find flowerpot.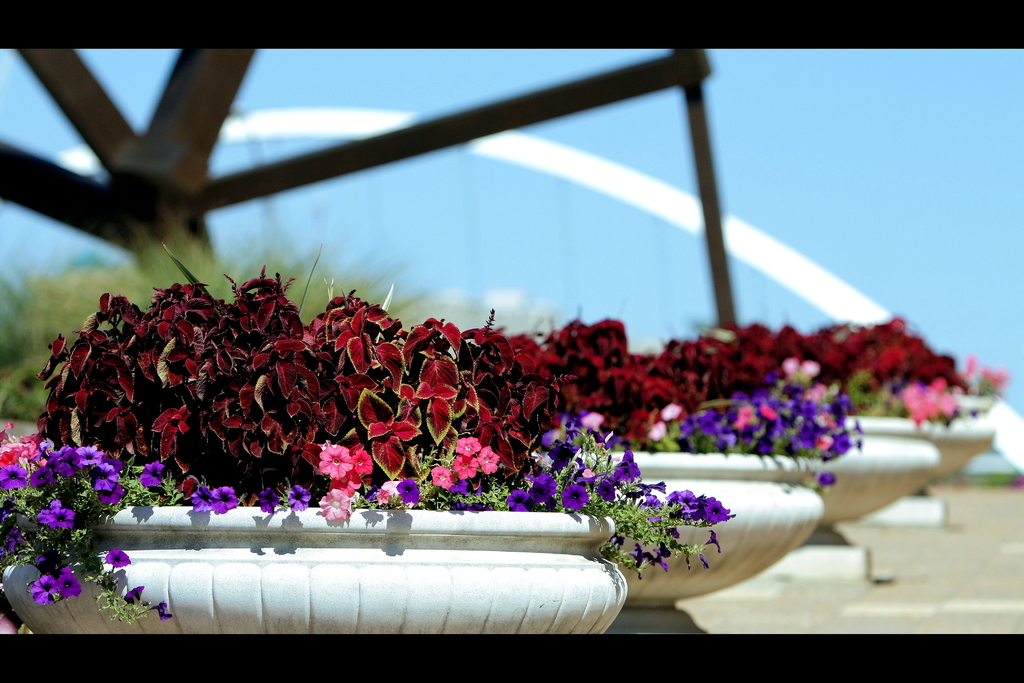
pyautogui.locateOnScreen(598, 476, 821, 613).
